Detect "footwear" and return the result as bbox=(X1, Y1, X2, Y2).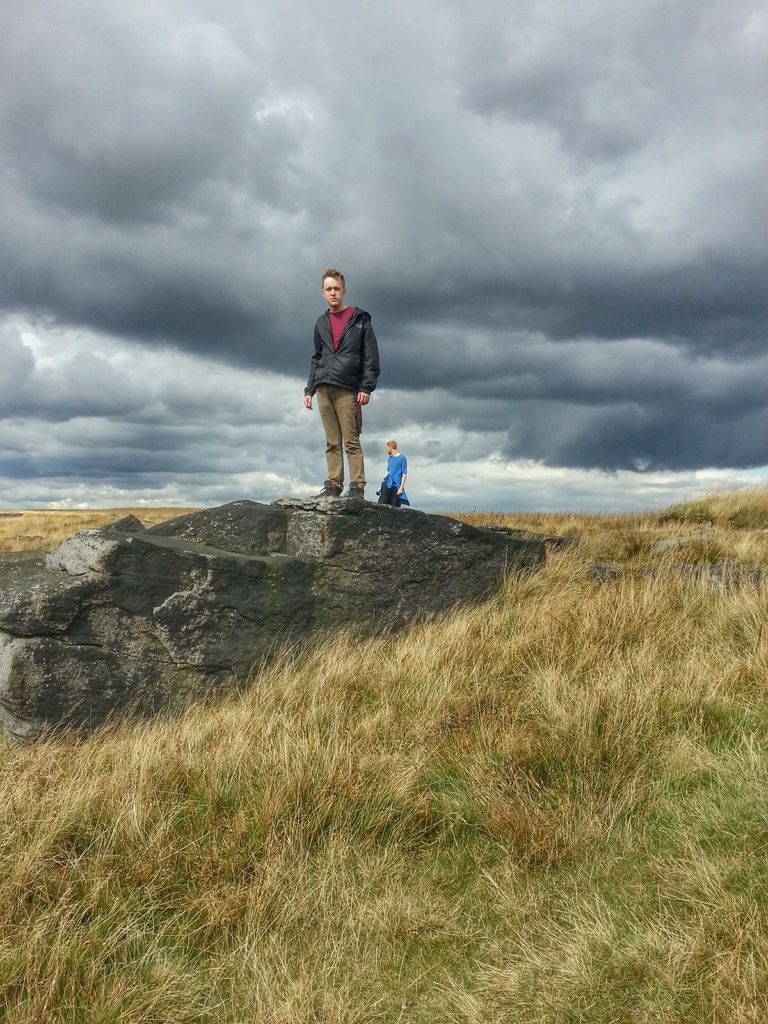
bbox=(314, 481, 343, 499).
